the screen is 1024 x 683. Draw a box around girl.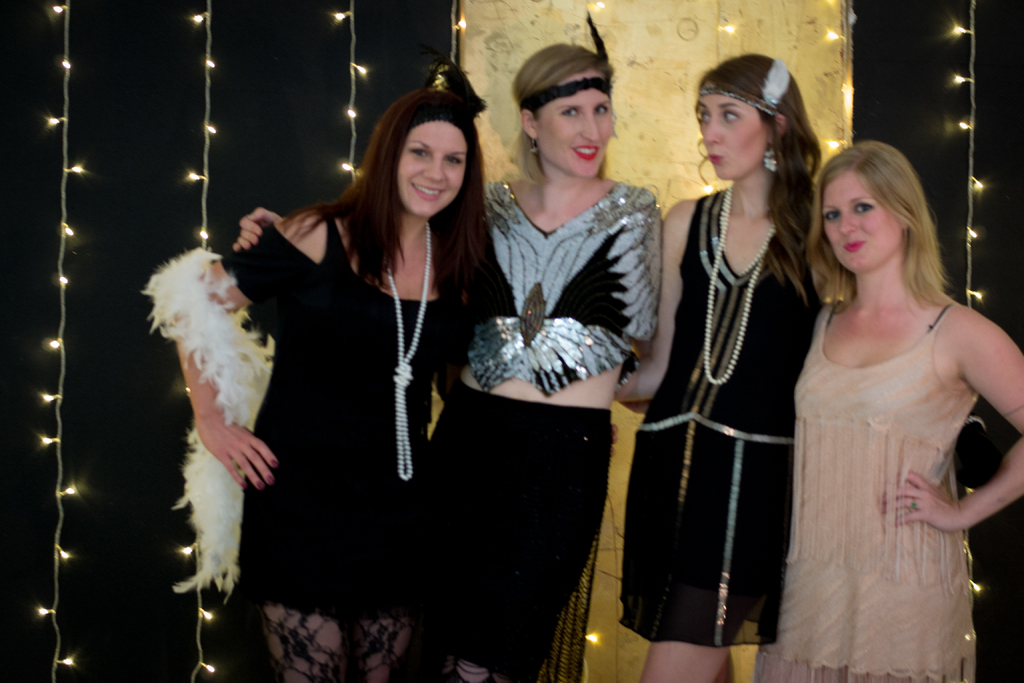
757,138,1023,682.
